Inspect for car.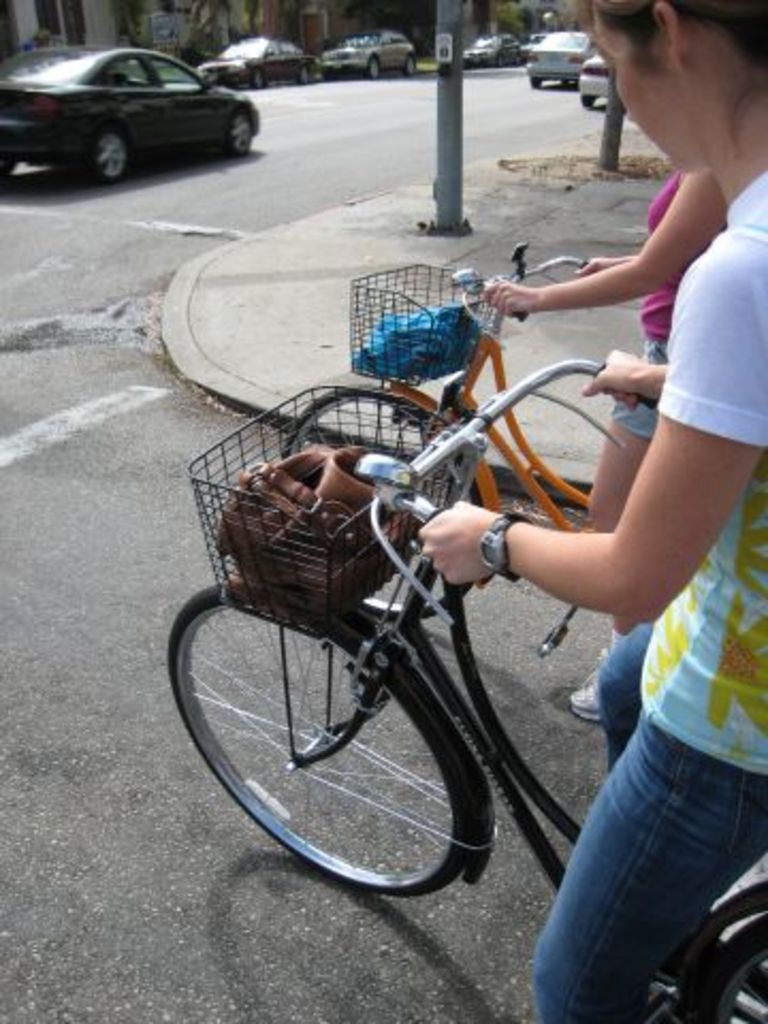
Inspection: [x1=518, y1=32, x2=602, y2=92].
